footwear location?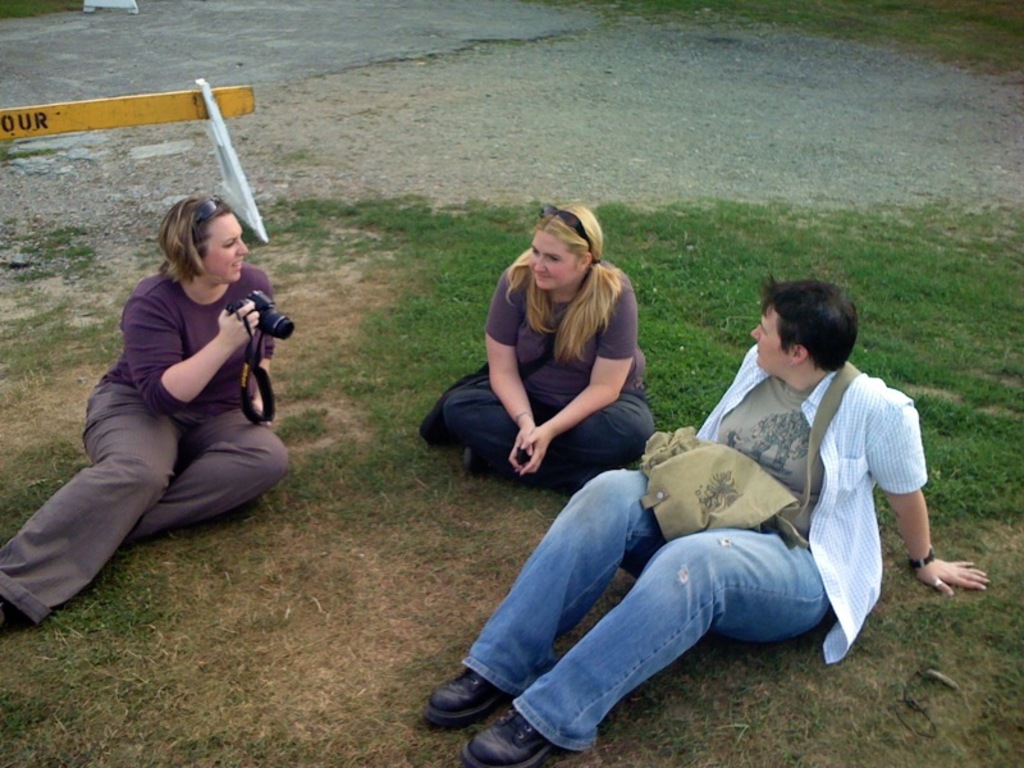
box(424, 666, 500, 731)
